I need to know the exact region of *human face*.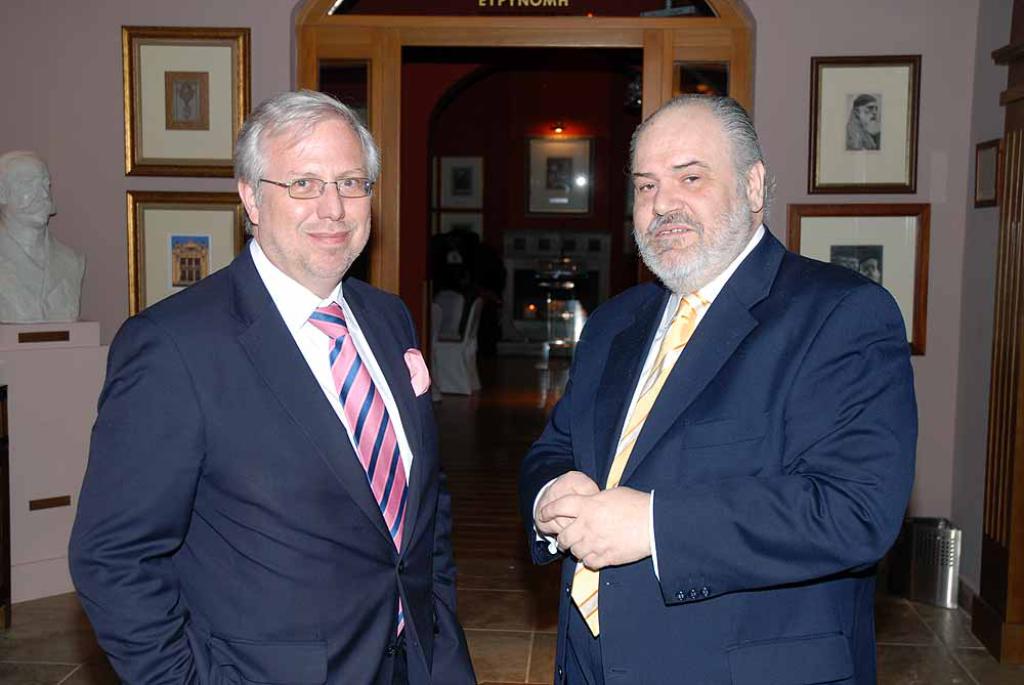
Region: [868,101,882,124].
